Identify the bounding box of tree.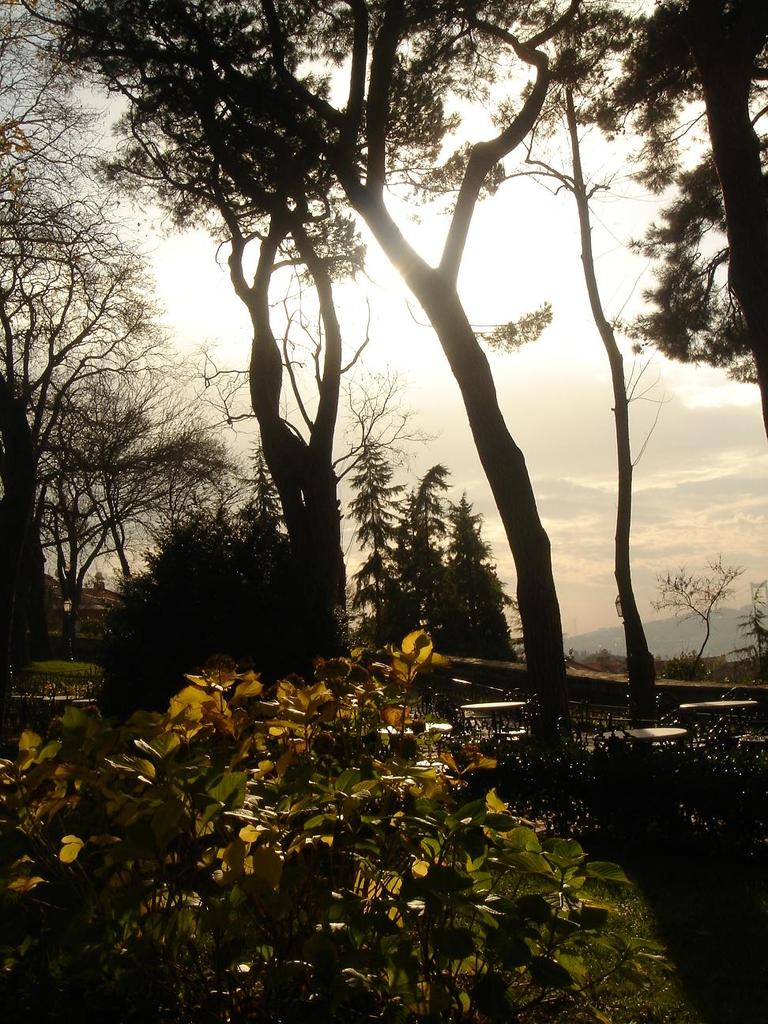
rect(344, 385, 413, 649).
